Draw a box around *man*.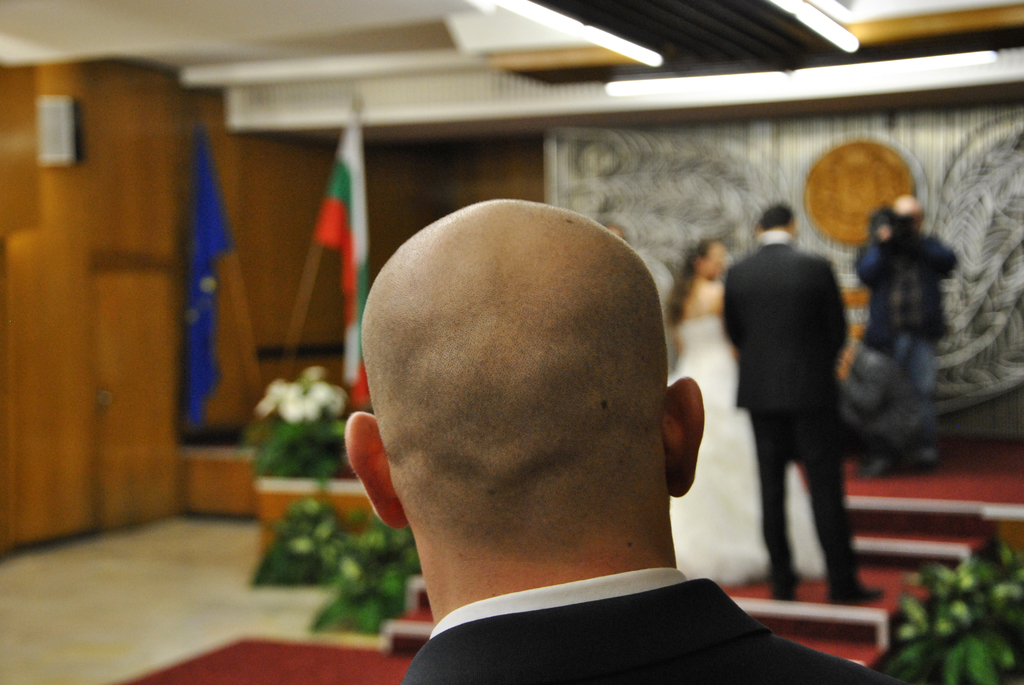
721, 201, 890, 608.
